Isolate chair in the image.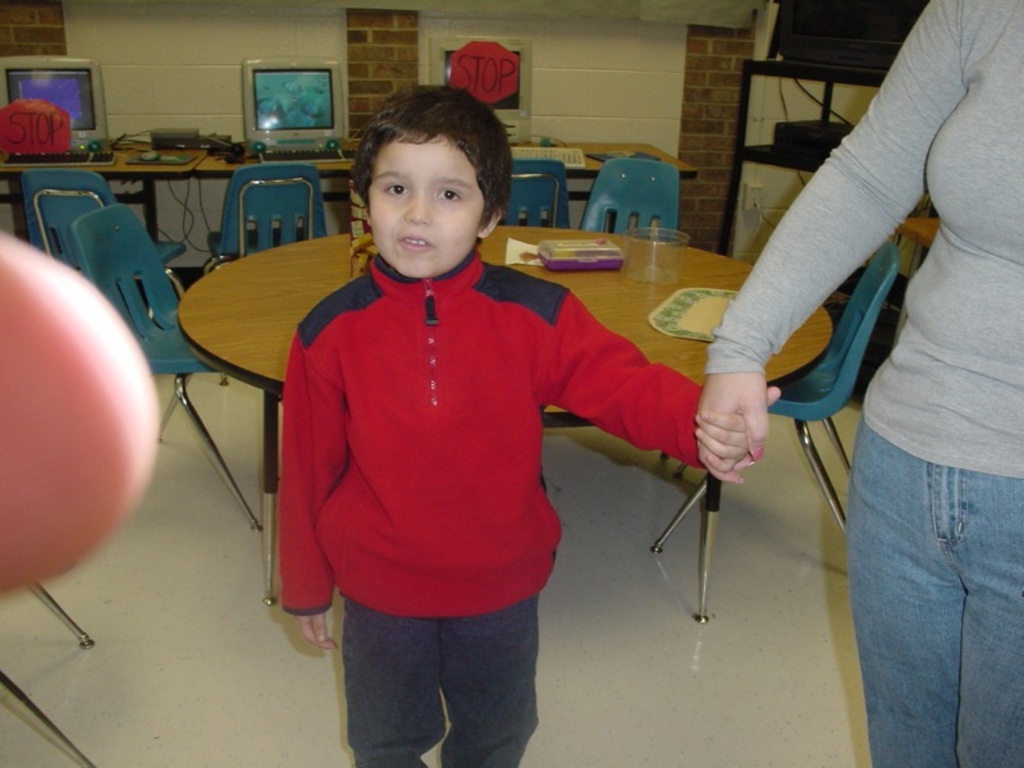
Isolated region: [x1=580, y1=155, x2=682, y2=238].
